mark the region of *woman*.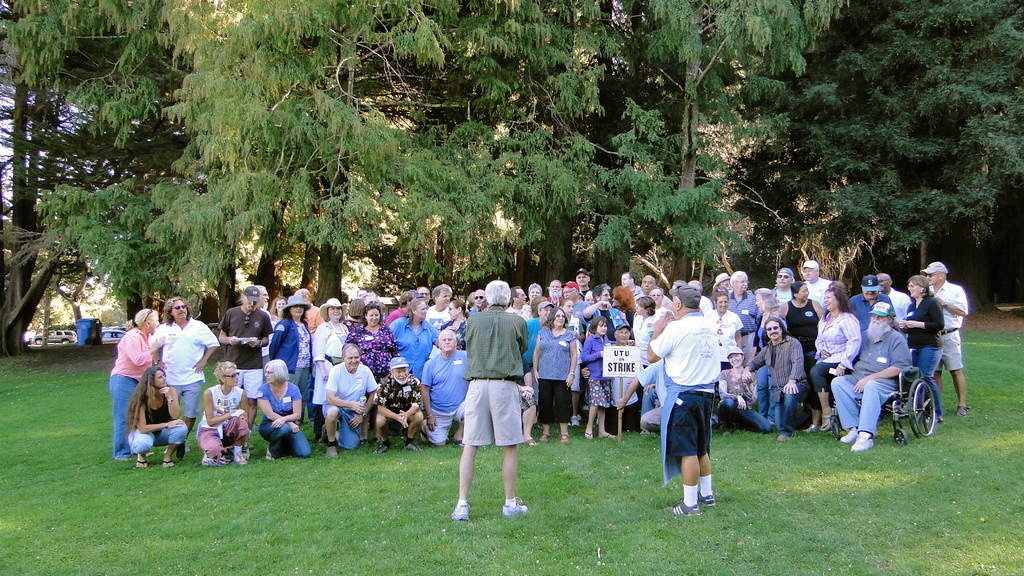
Region: <region>348, 298, 403, 445</region>.
